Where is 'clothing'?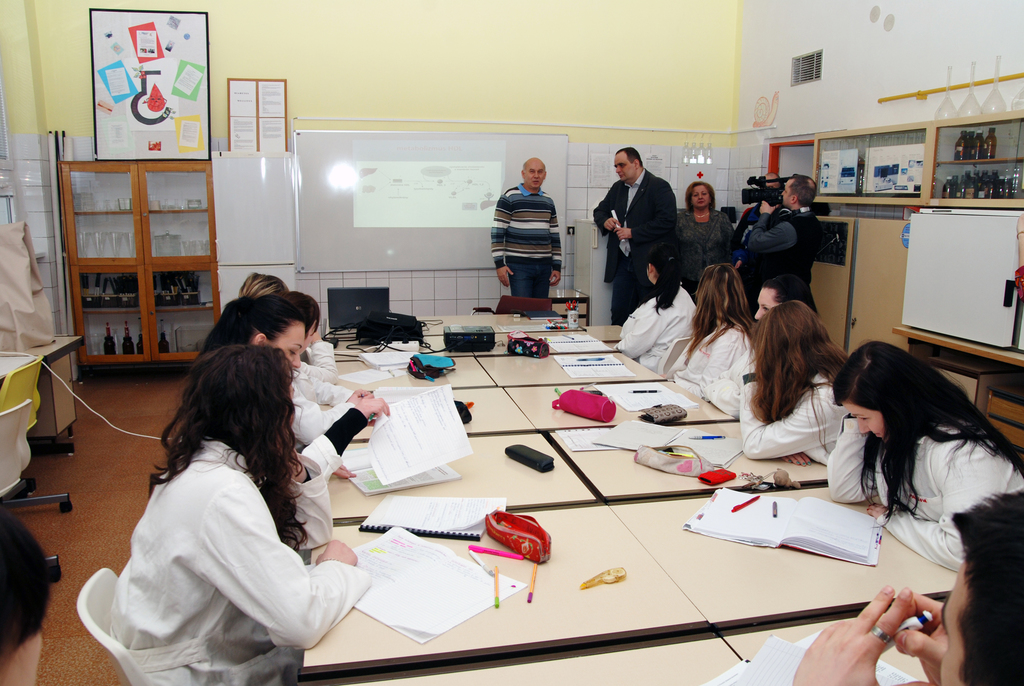
pyautogui.locateOnScreen(613, 290, 696, 375).
